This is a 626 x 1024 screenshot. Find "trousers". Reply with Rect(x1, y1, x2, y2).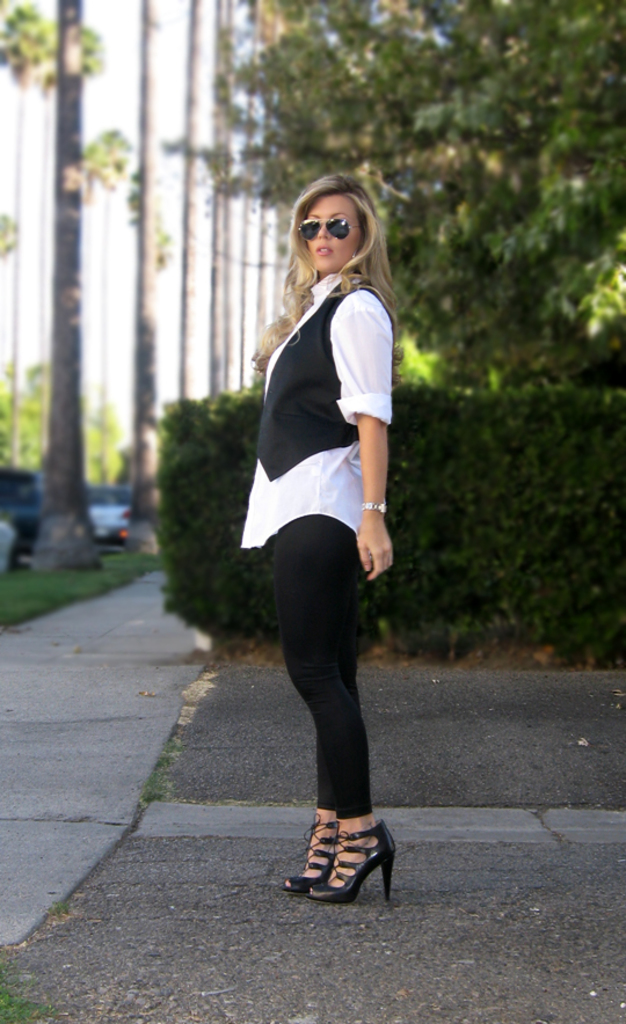
Rect(277, 503, 376, 811).
